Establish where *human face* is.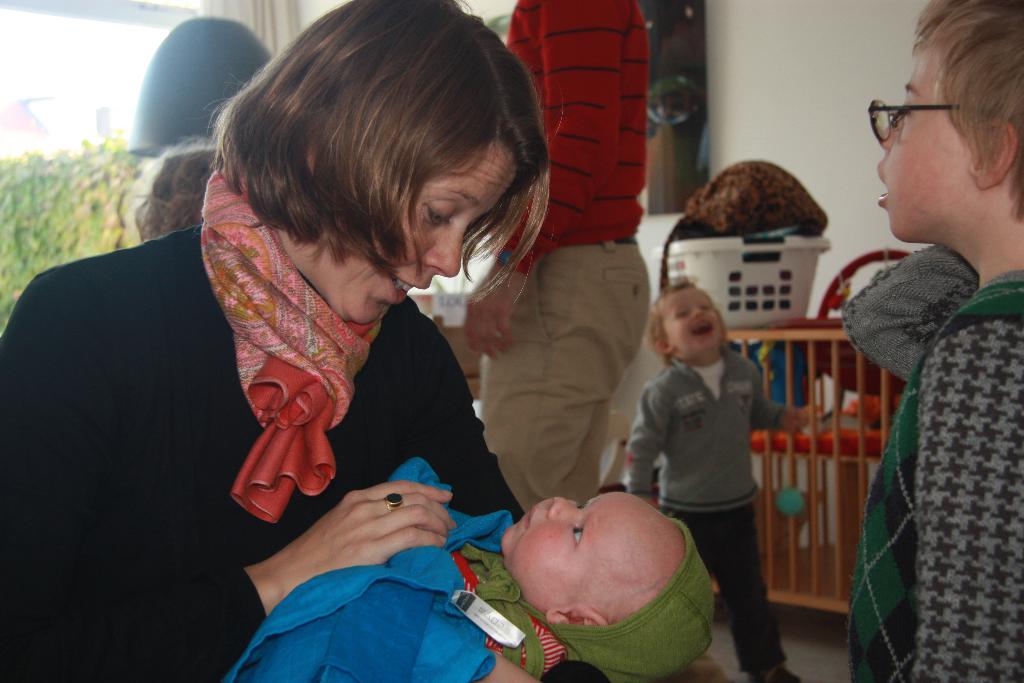
Established at 301 155 520 325.
